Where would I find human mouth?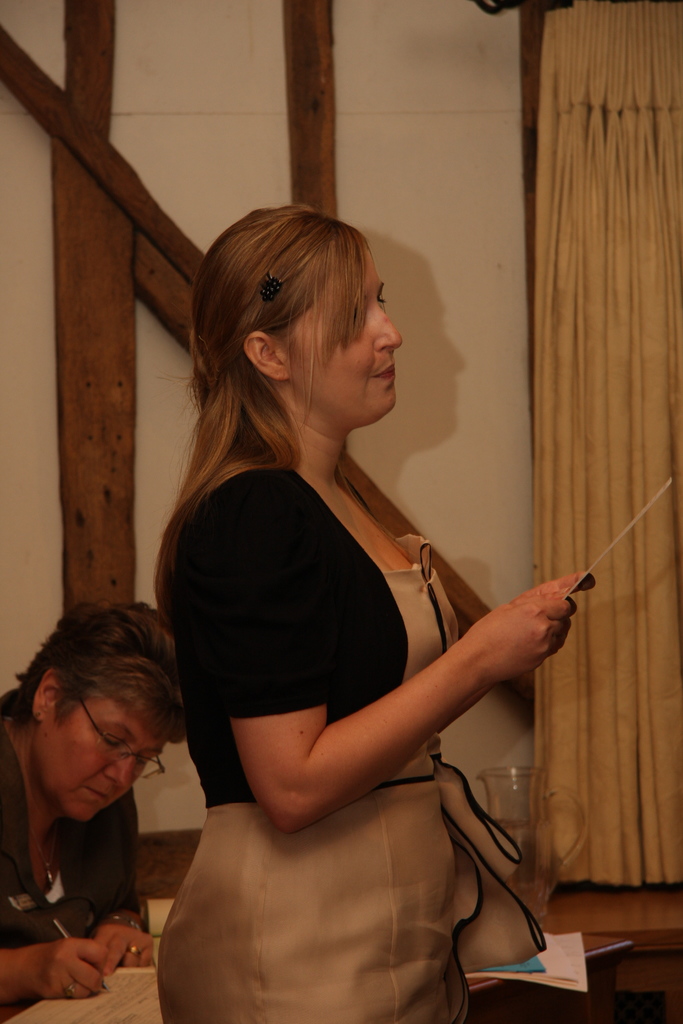
At bbox=[81, 779, 113, 807].
